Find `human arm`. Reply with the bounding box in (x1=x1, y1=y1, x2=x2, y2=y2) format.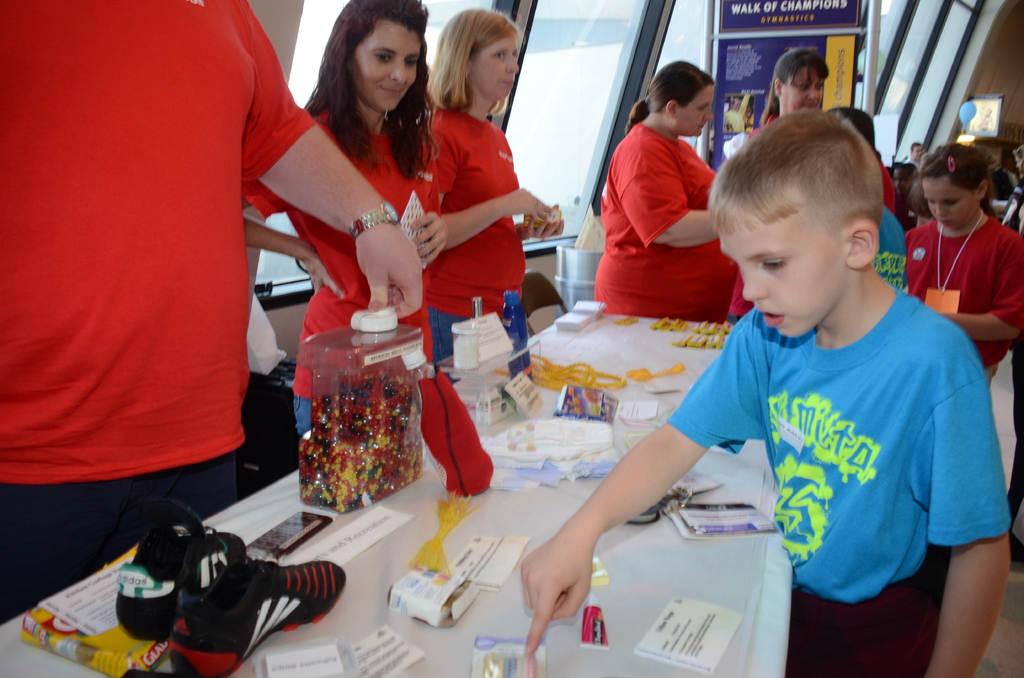
(x1=626, y1=122, x2=708, y2=243).
